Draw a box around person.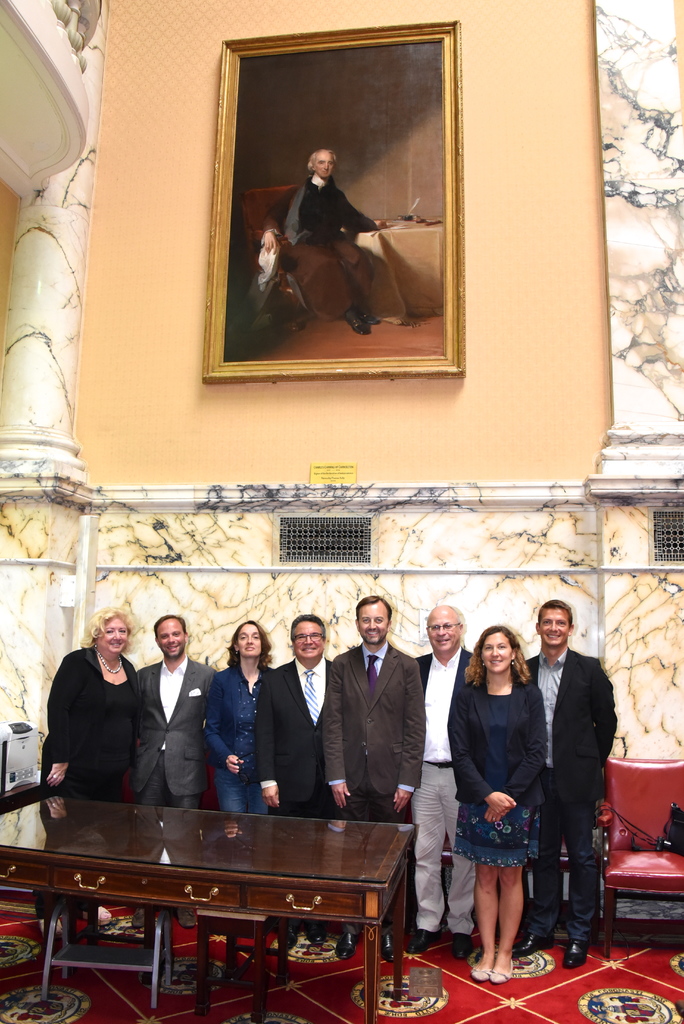
left=206, top=616, right=275, bottom=826.
